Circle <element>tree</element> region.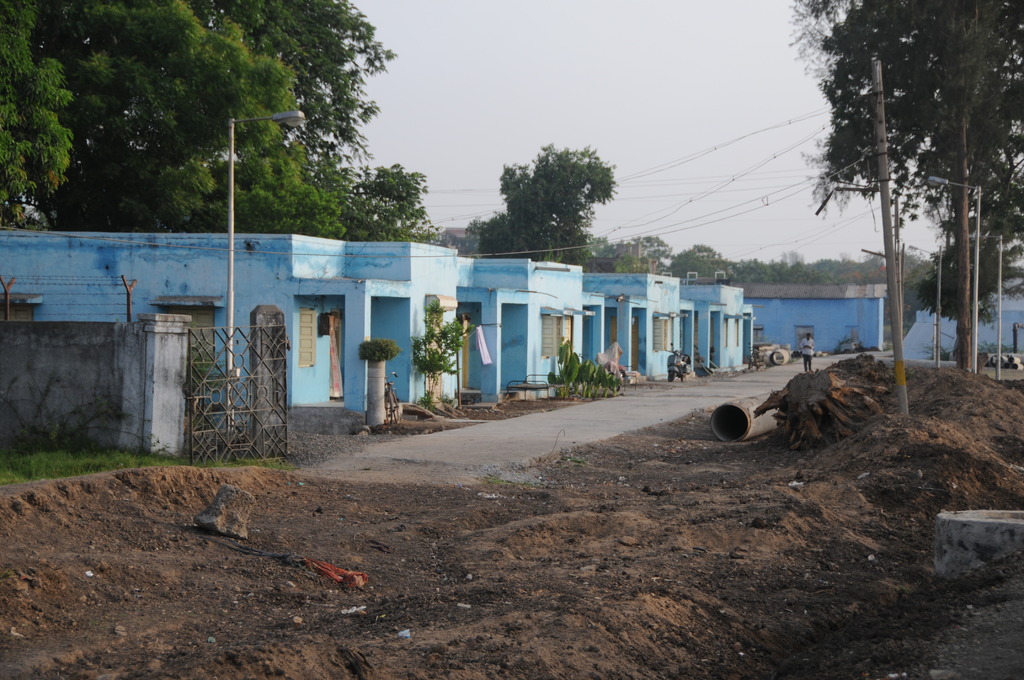
Region: 439/235/481/264.
